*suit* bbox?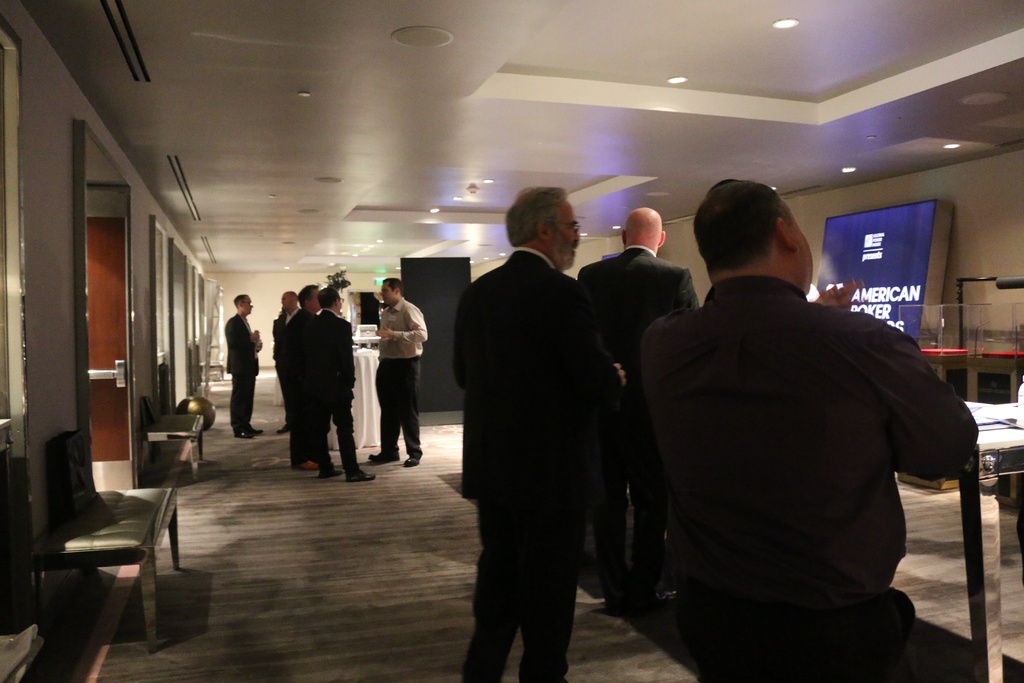
[444, 185, 620, 679]
